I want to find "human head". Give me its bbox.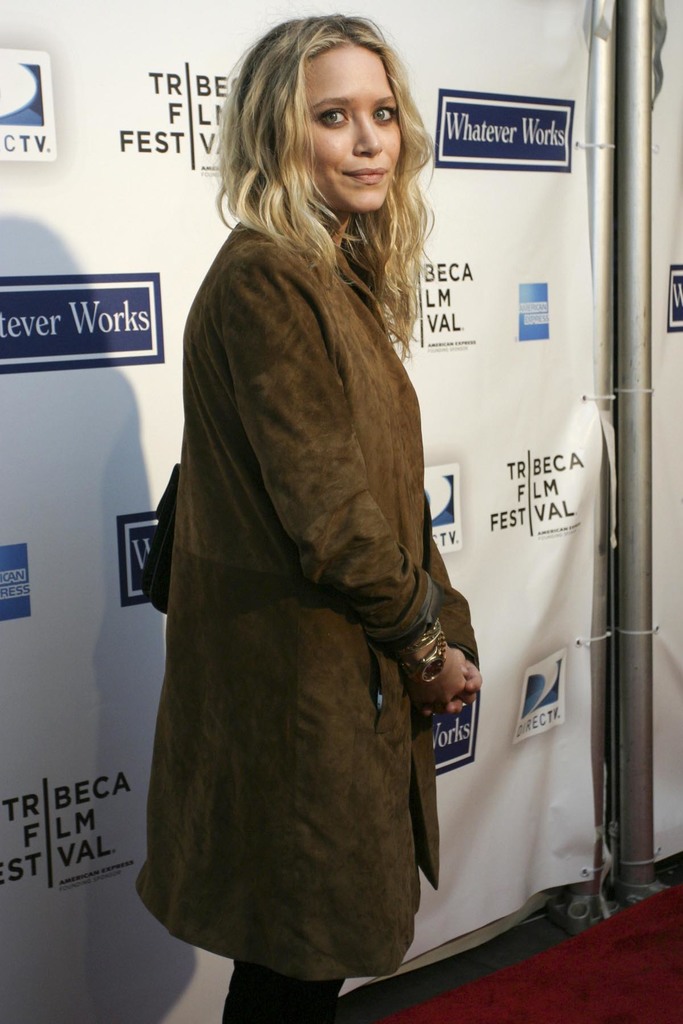
(left=241, top=9, right=420, bottom=212).
